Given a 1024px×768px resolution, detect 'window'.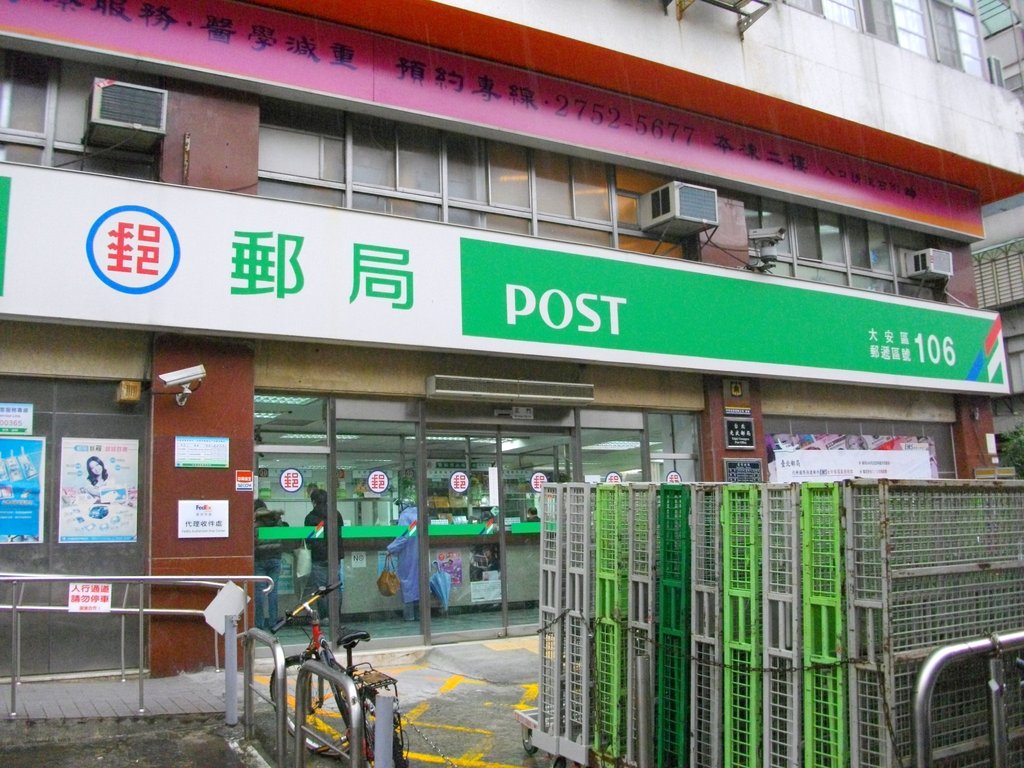
bbox=[440, 136, 533, 241].
